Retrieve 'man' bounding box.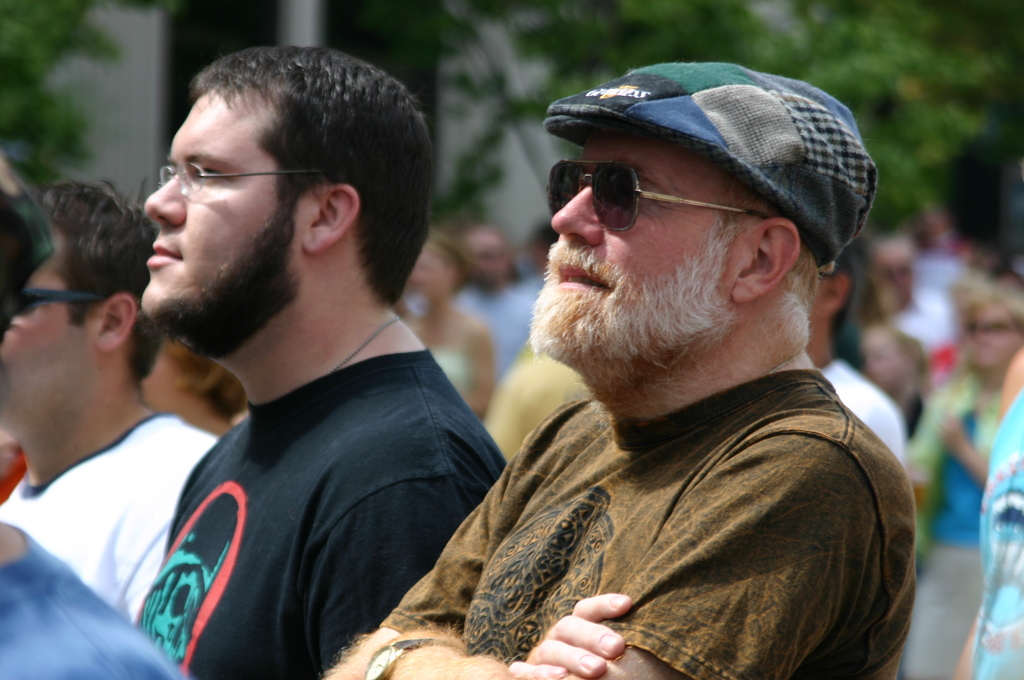
Bounding box: rect(372, 49, 956, 663).
